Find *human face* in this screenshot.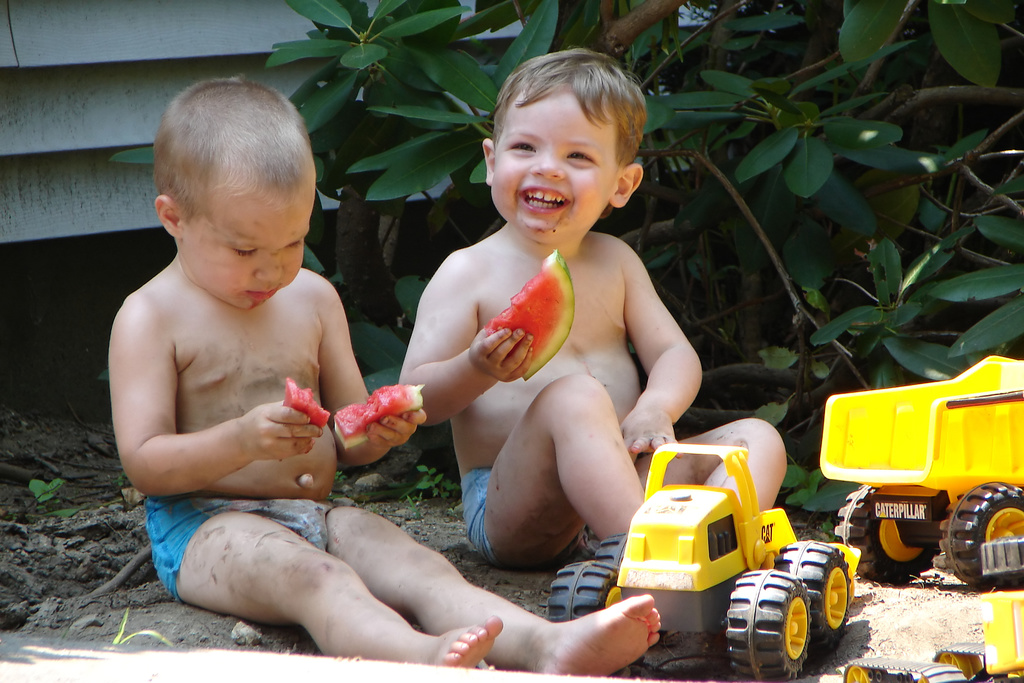
The bounding box for *human face* is x1=488, y1=83, x2=624, y2=239.
